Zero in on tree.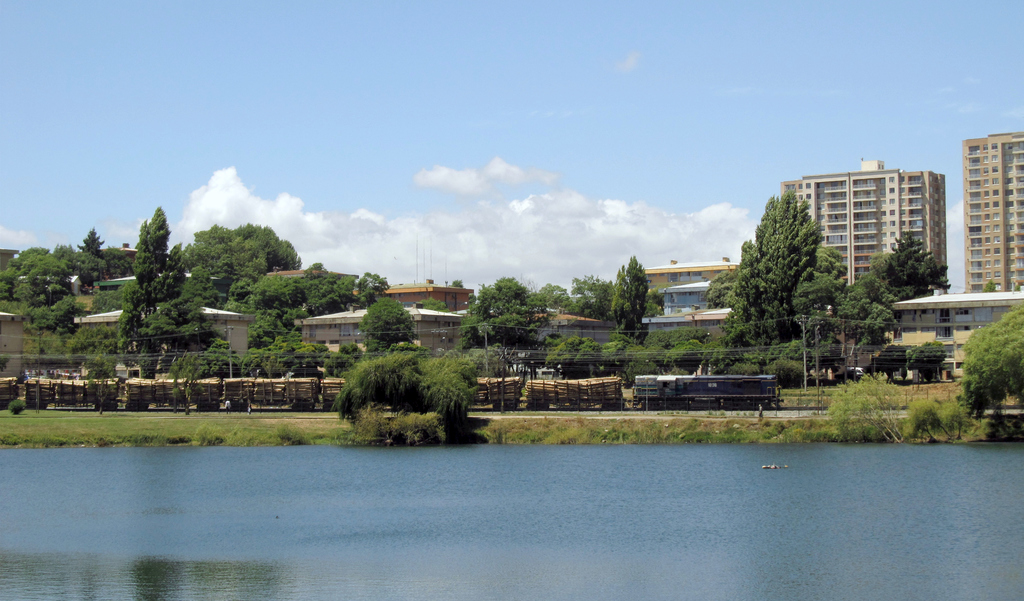
Zeroed in: <box>830,273,899,324</box>.
